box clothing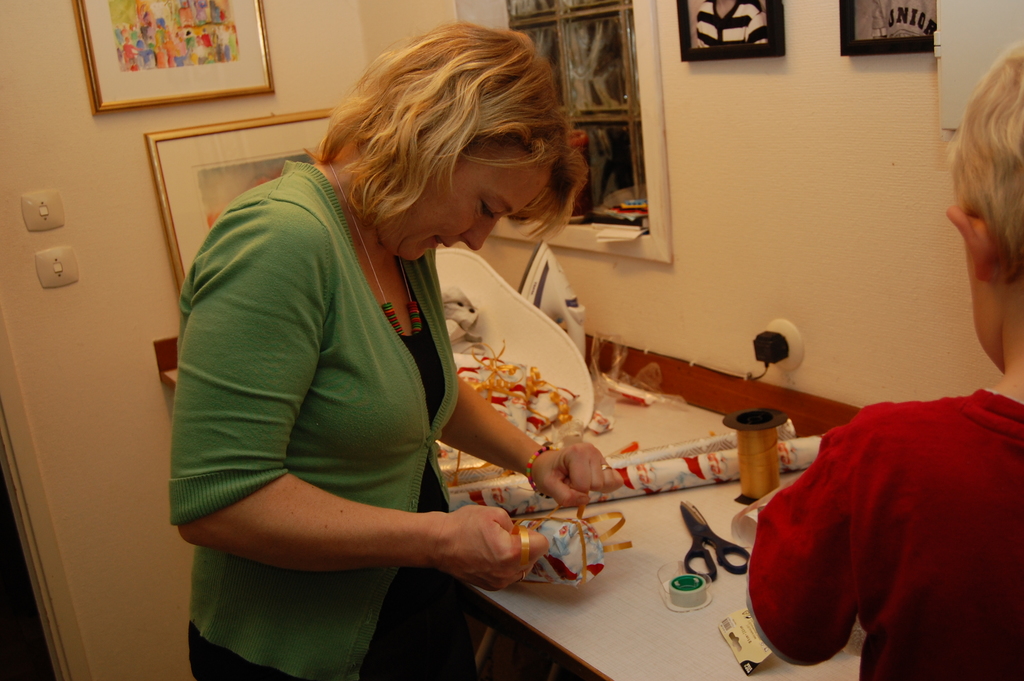
168,155,460,680
